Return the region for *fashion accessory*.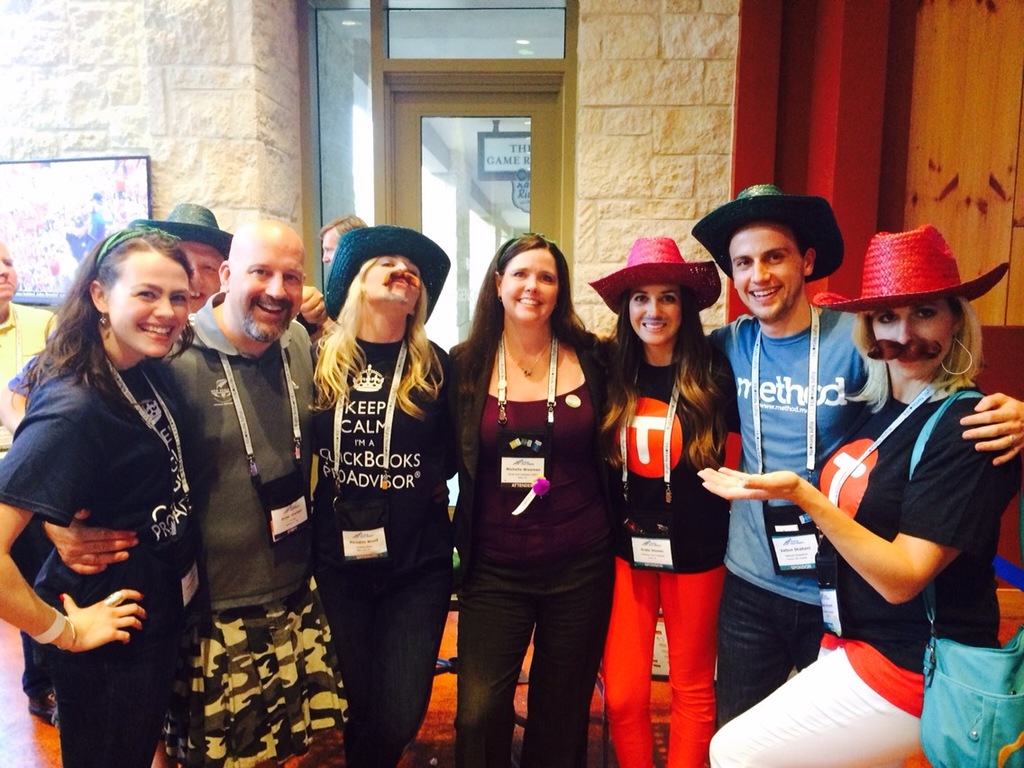
Rect(105, 361, 204, 610).
